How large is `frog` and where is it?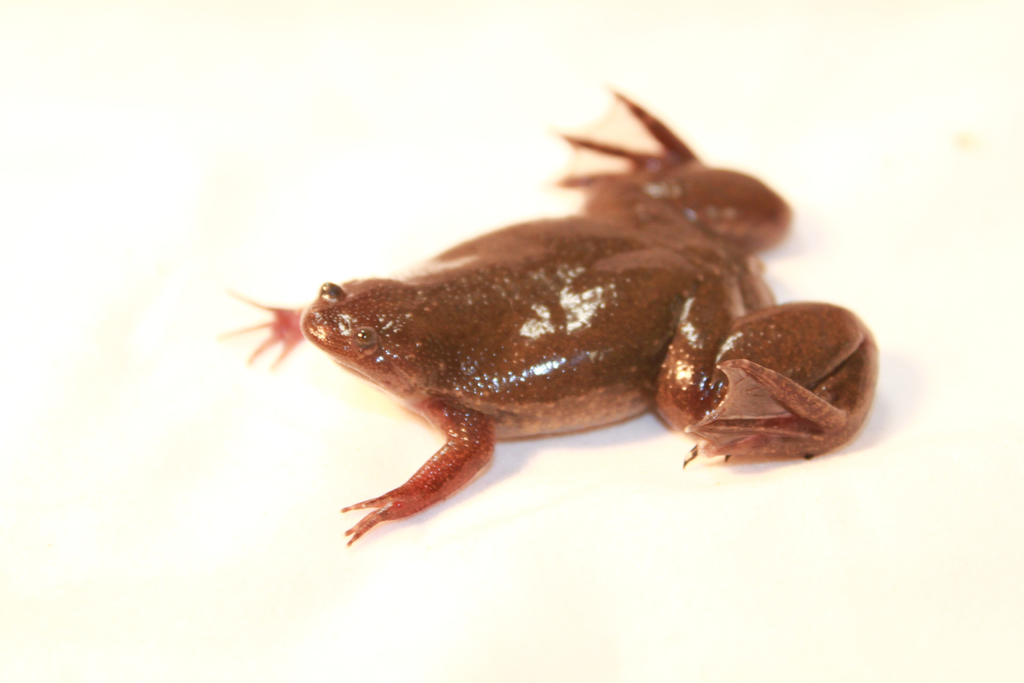
Bounding box: crop(216, 86, 879, 552).
